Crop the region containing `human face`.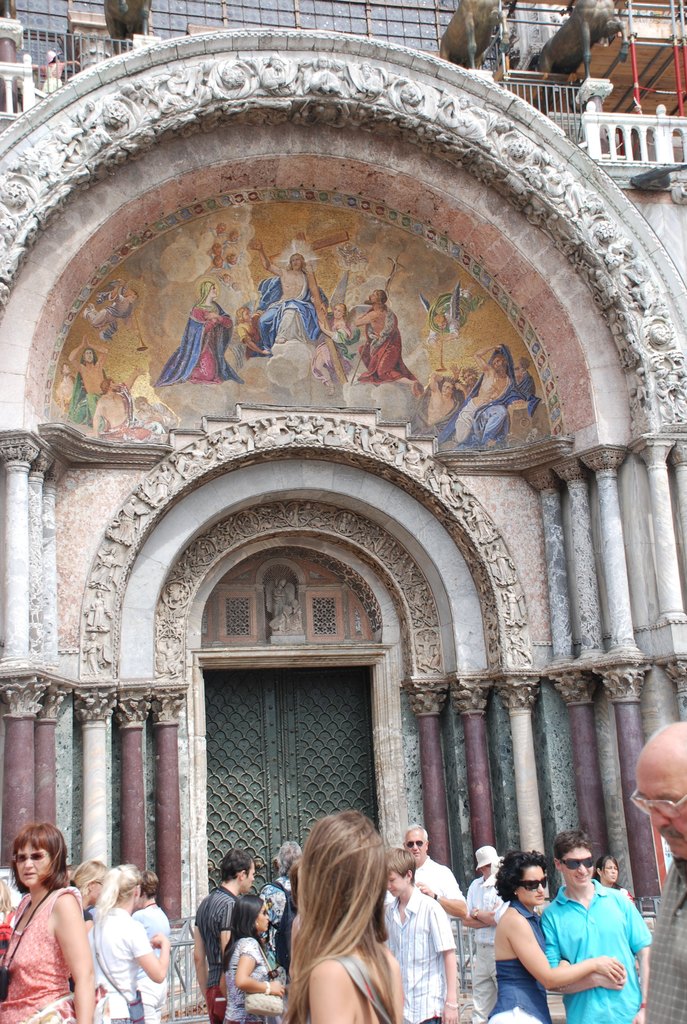
Crop region: detection(246, 858, 256, 895).
